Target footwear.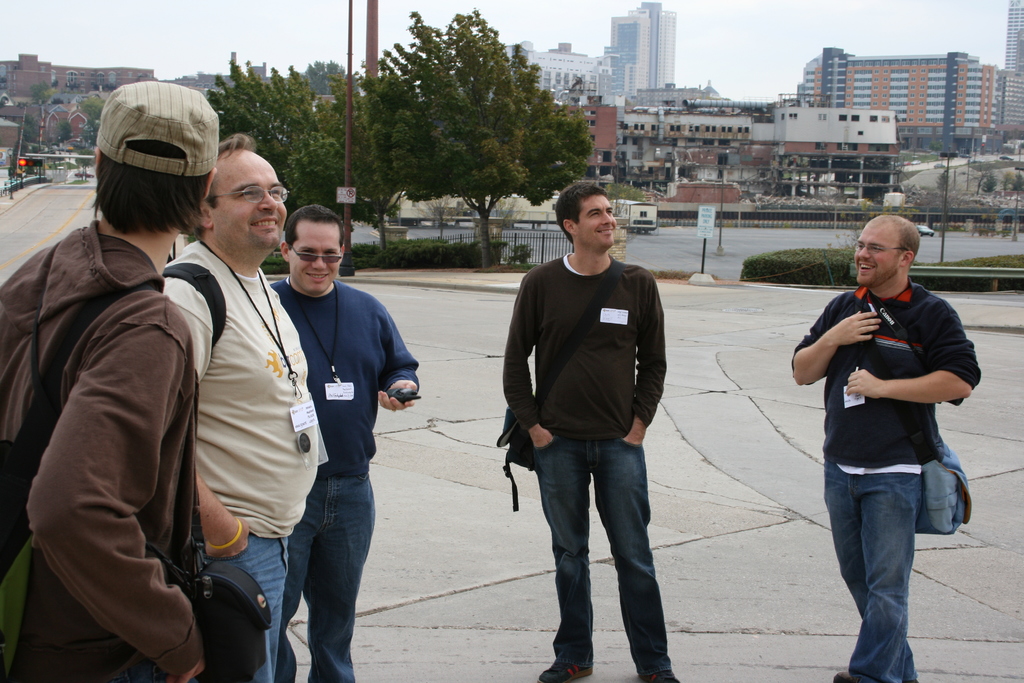
Target region: (x1=836, y1=668, x2=857, y2=682).
